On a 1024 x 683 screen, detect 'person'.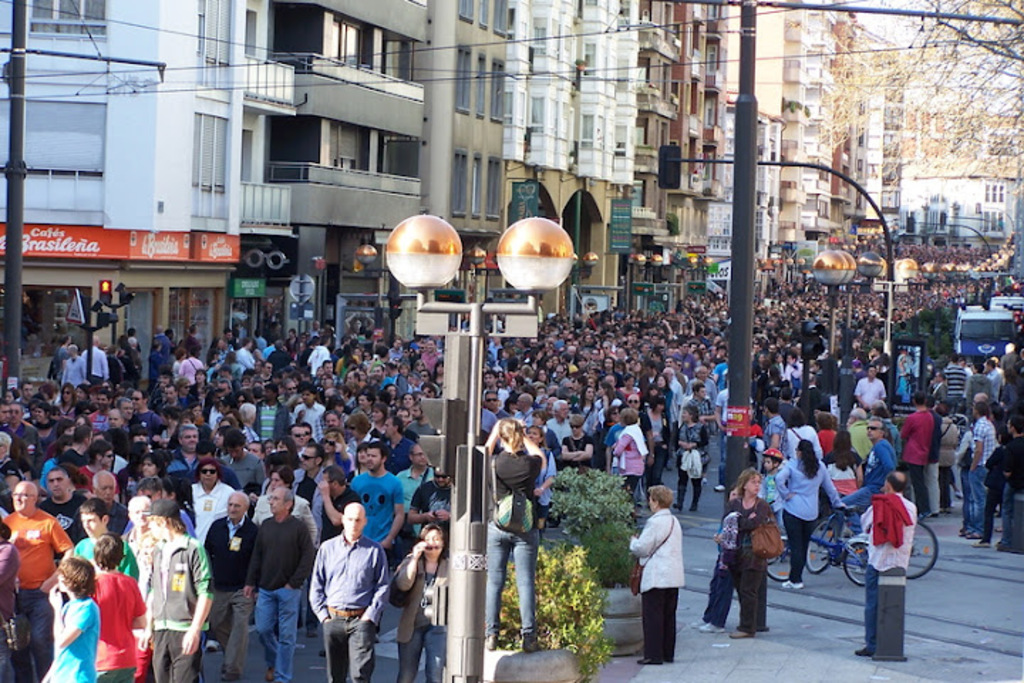
pyautogui.locateOnScreen(850, 470, 920, 655).
